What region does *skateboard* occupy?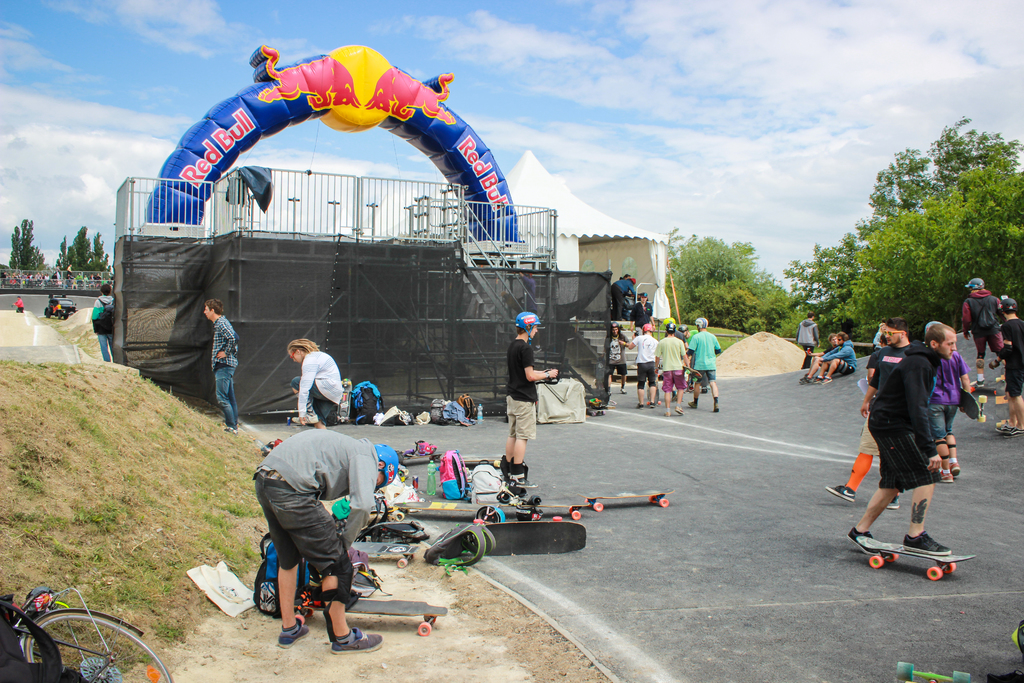
pyautogui.locateOnScreen(467, 517, 589, 556).
